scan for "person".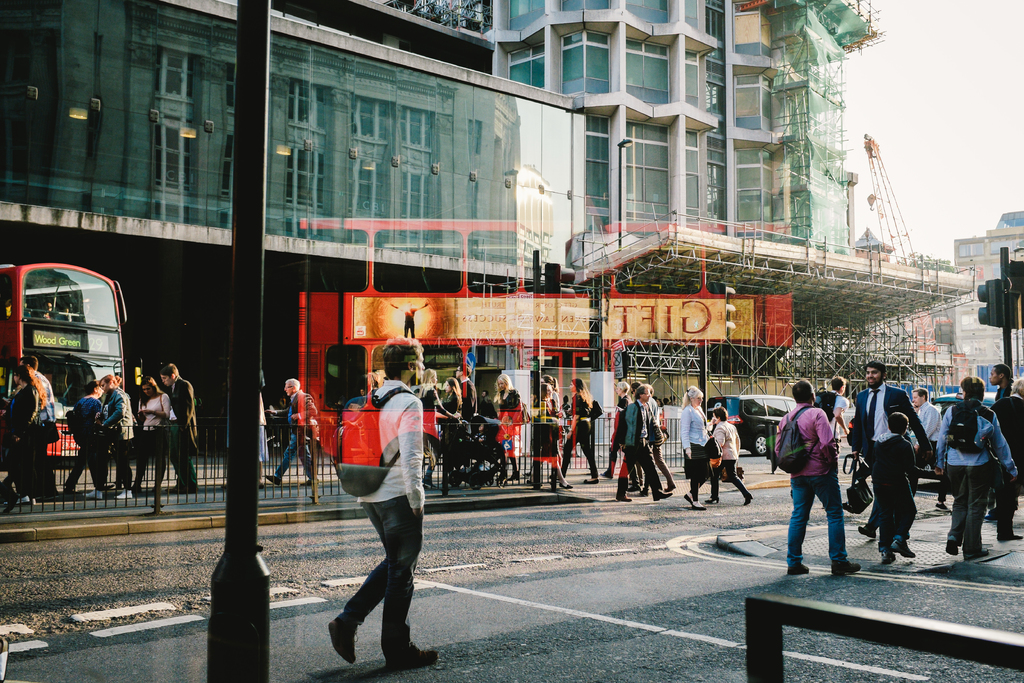
Scan result: region(328, 333, 438, 667).
